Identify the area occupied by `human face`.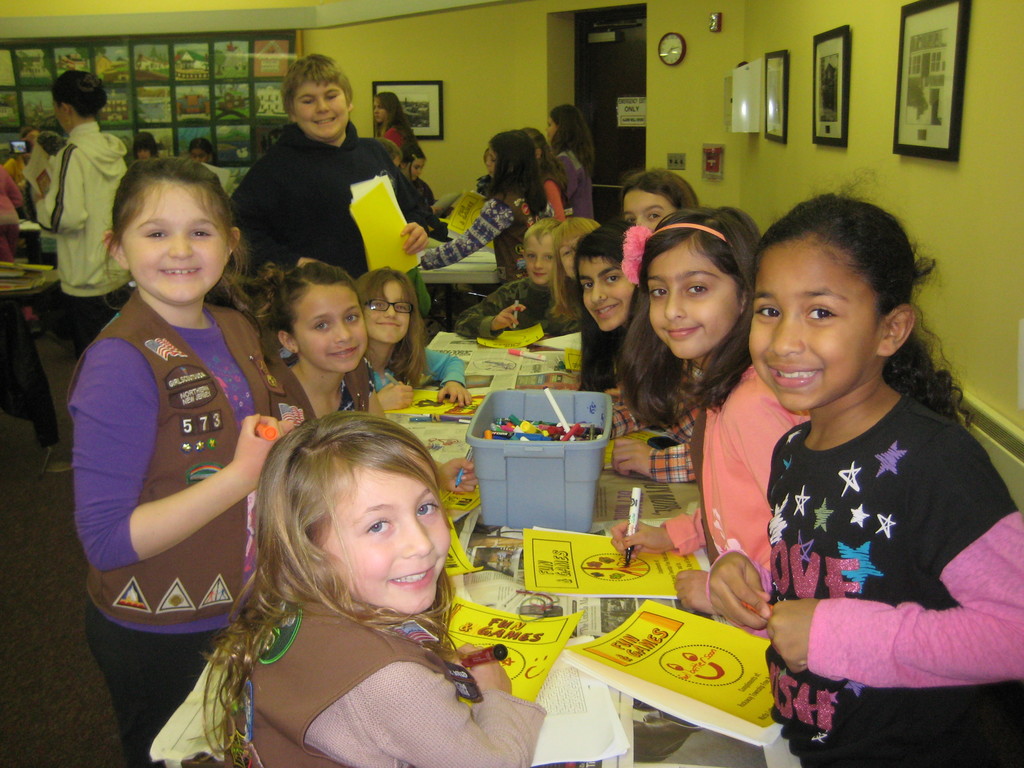
Area: crop(627, 188, 677, 234).
